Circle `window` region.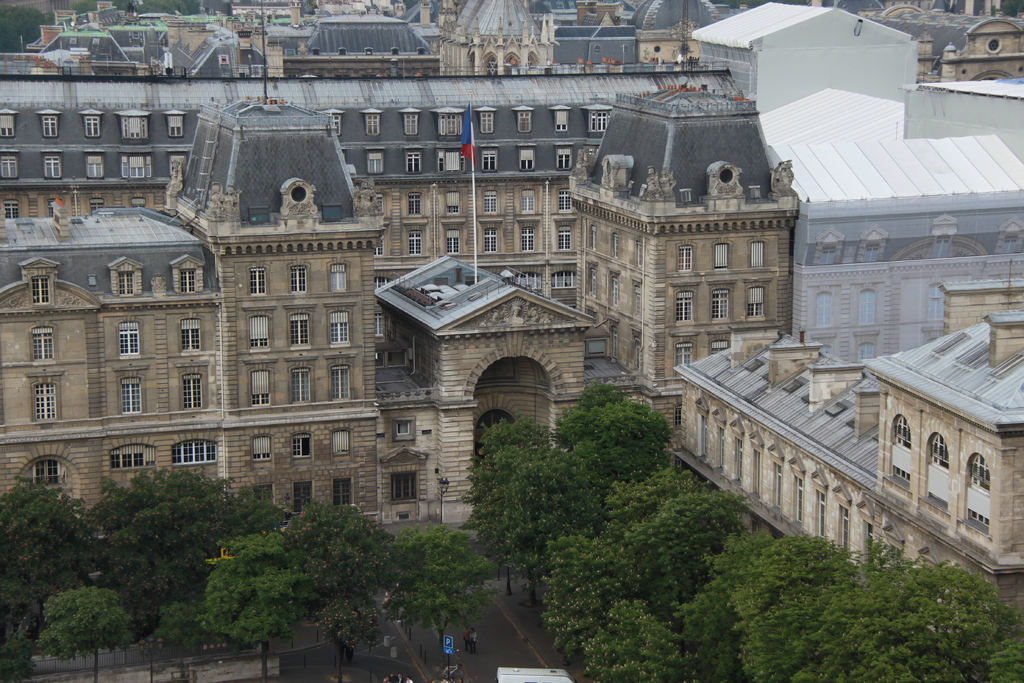
Region: crop(291, 432, 309, 461).
